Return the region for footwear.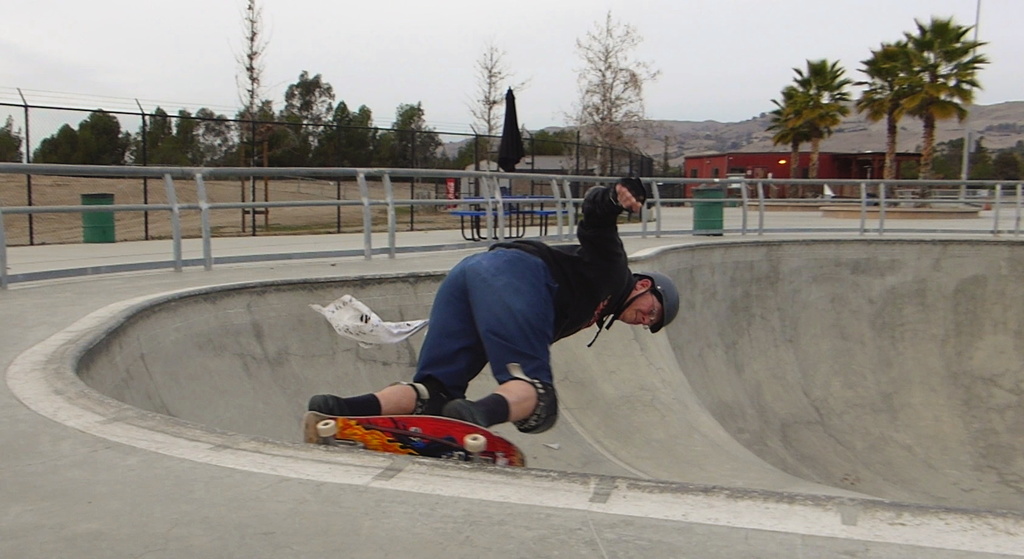
l=311, t=393, r=344, b=419.
